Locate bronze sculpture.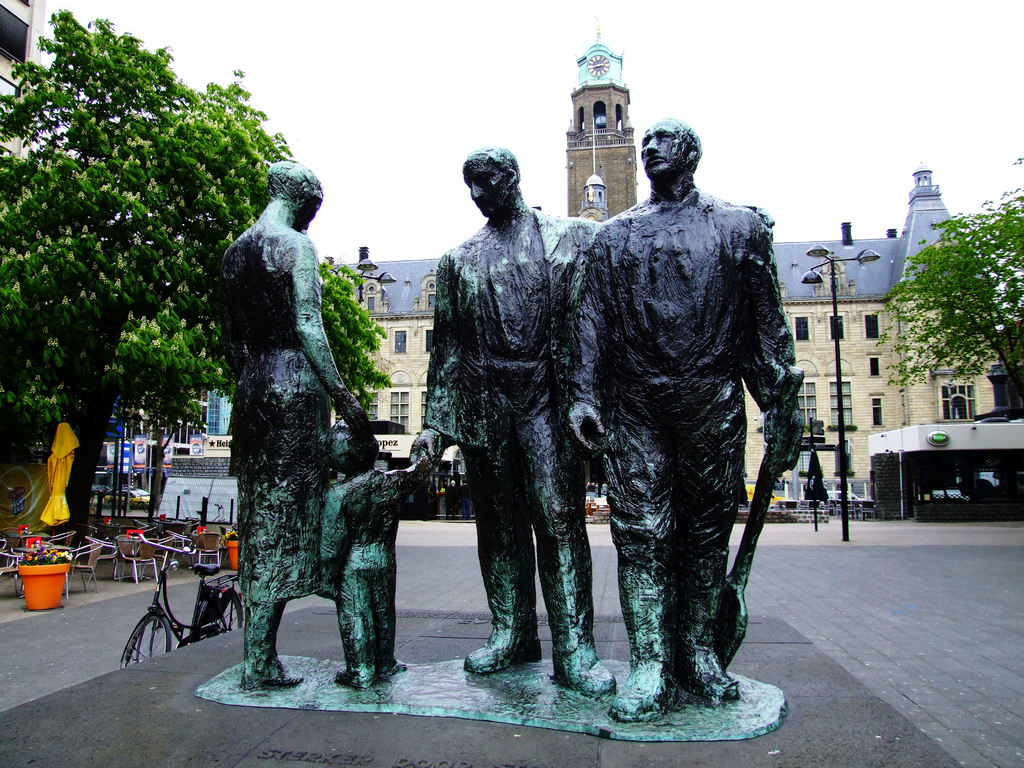
Bounding box: 406:144:773:697.
